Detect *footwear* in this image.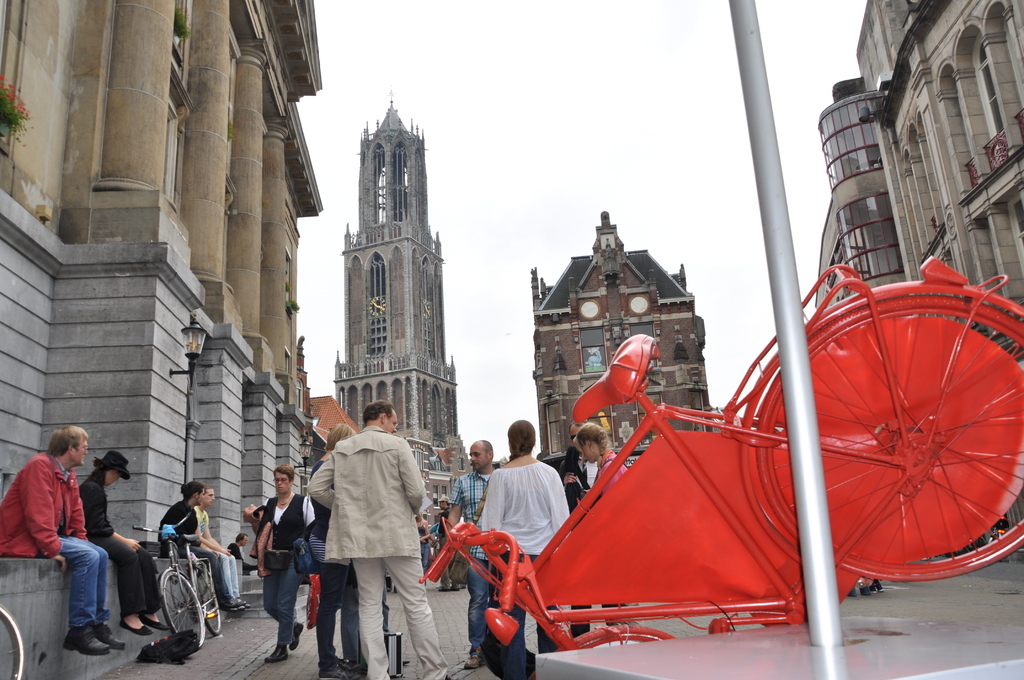
Detection: (x1=465, y1=653, x2=481, y2=673).
